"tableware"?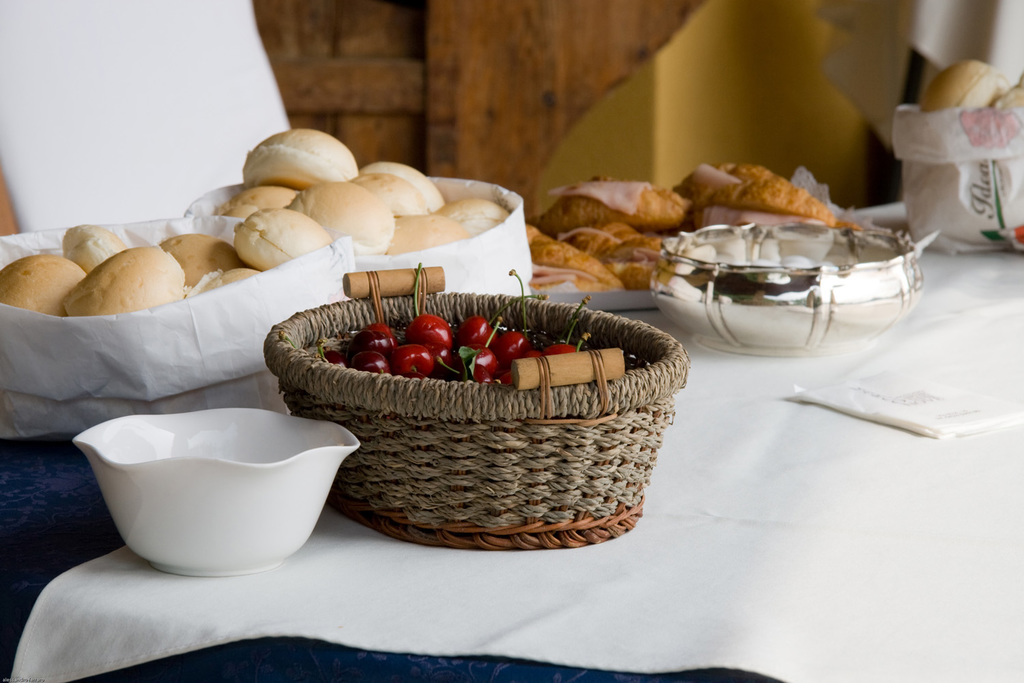
[left=529, top=290, right=654, bottom=310]
